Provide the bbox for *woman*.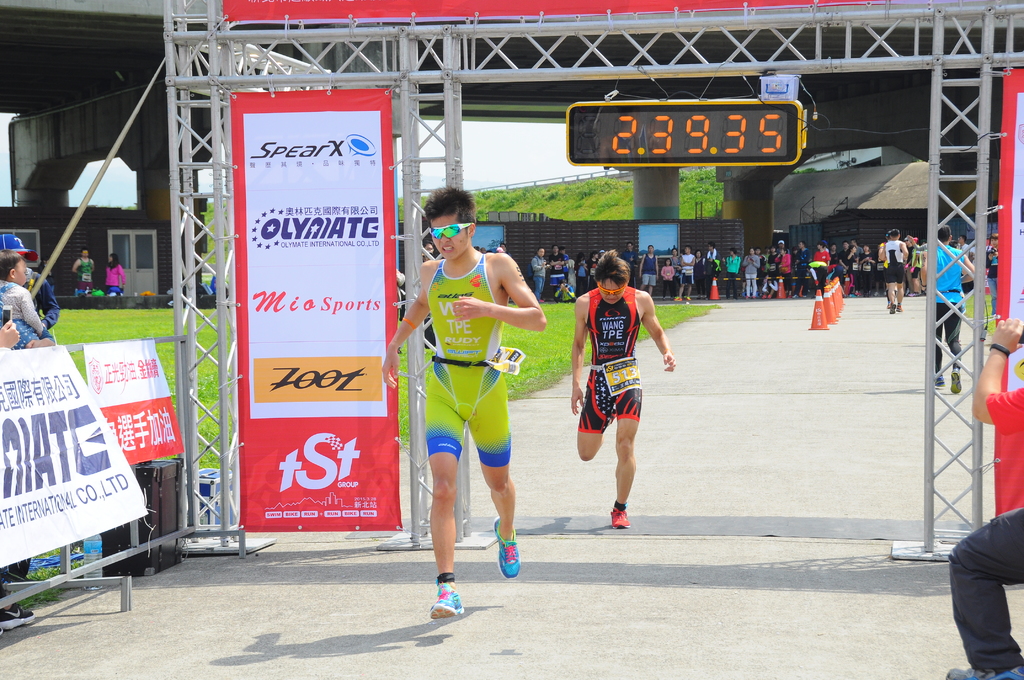
666,250,682,296.
